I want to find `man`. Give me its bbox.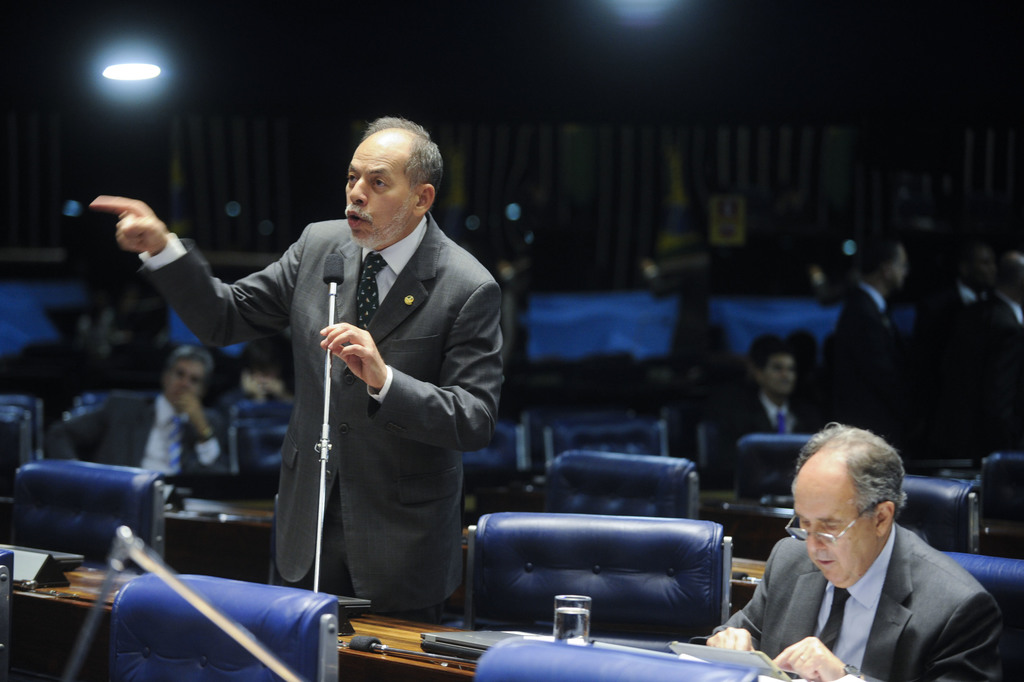
[711, 341, 820, 487].
